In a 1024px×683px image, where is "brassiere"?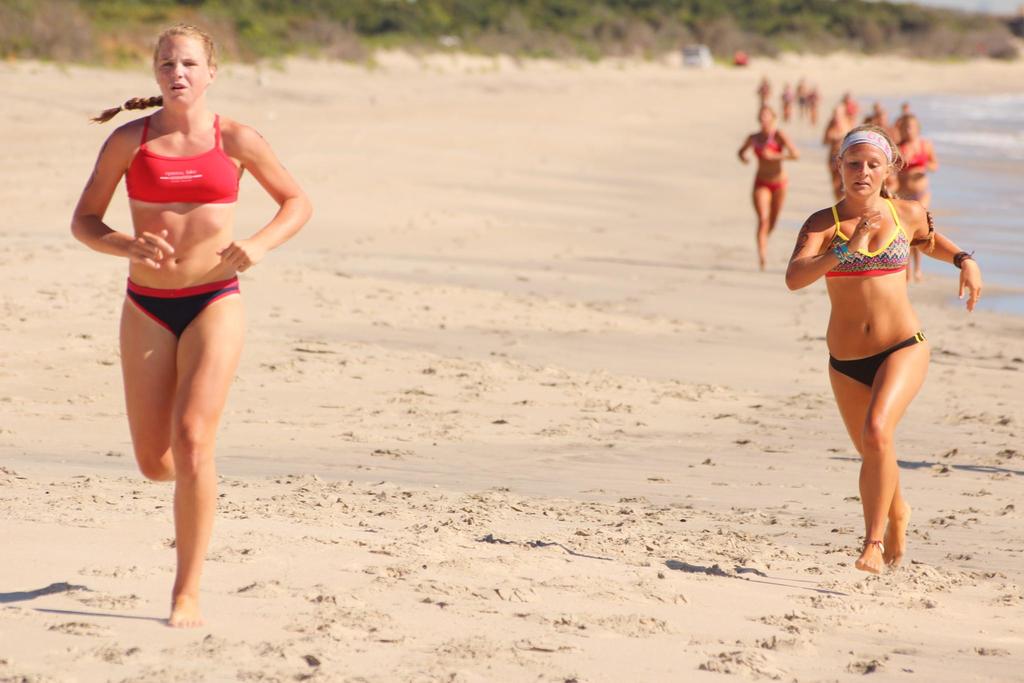
<bbox>902, 140, 929, 170</bbox>.
